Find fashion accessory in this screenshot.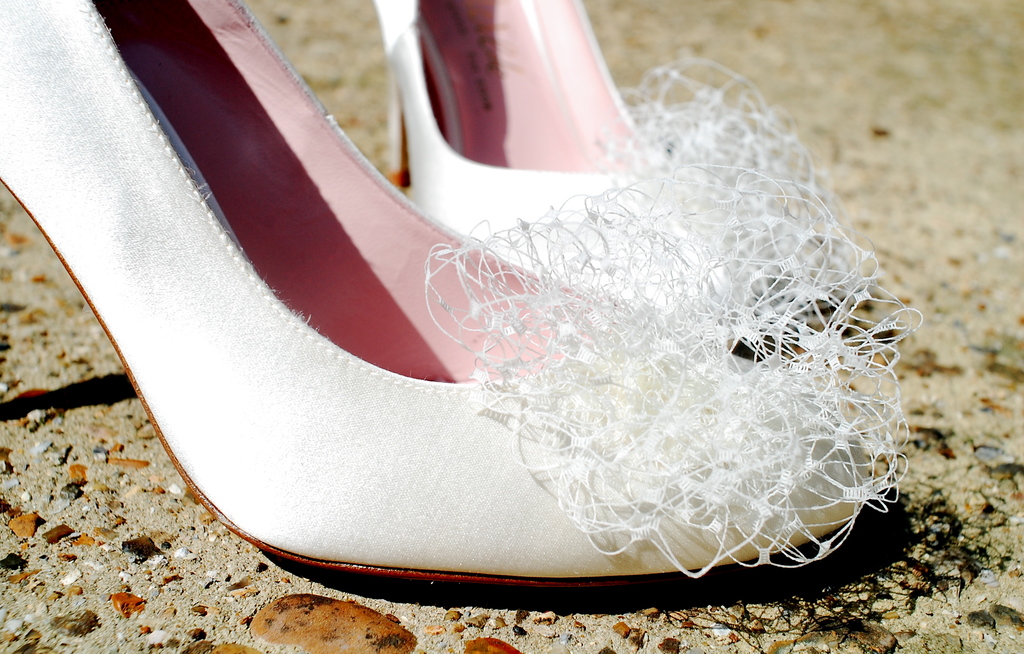
The bounding box for fashion accessory is {"left": 377, "top": 0, "right": 729, "bottom": 320}.
